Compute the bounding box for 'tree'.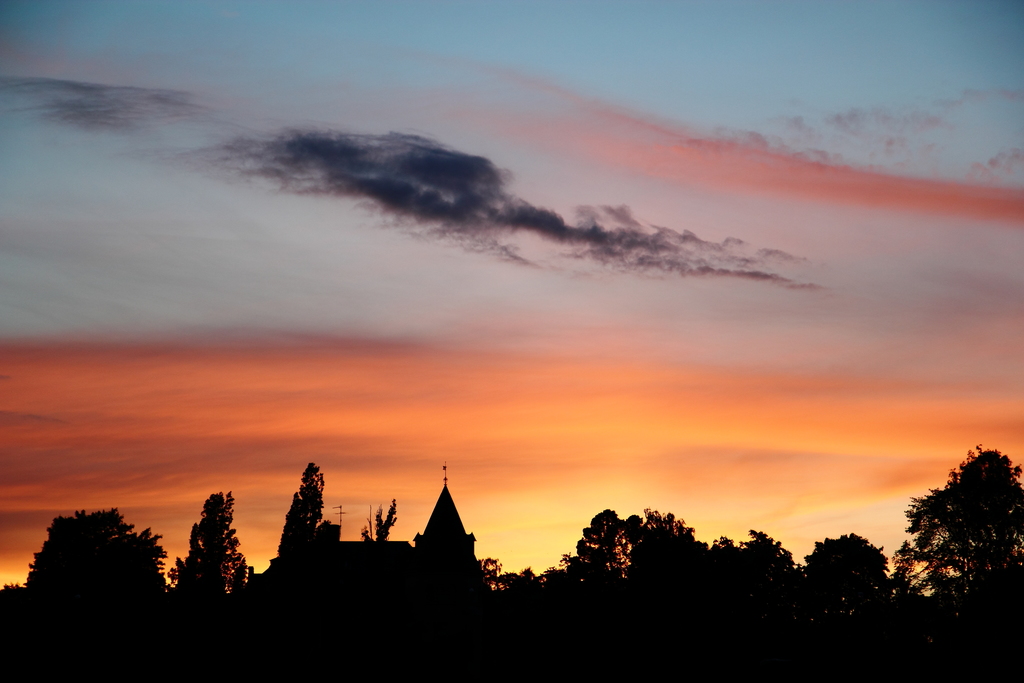
pyautogui.locateOnScreen(360, 497, 400, 548).
